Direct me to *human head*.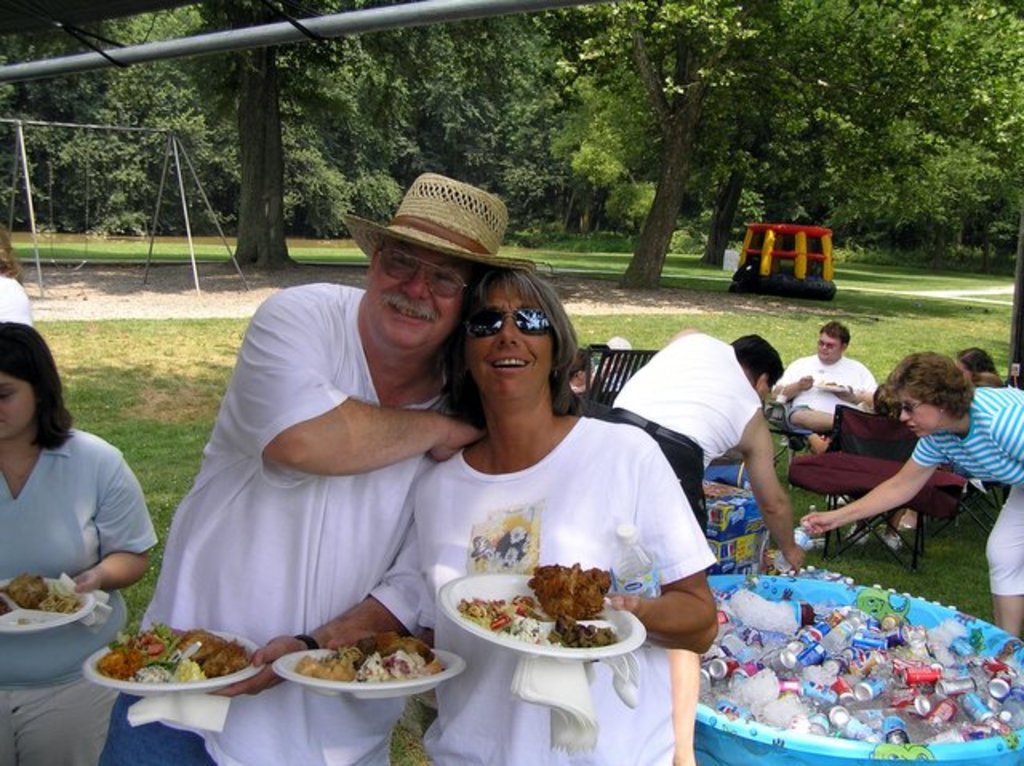
Direction: (814, 320, 846, 366).
